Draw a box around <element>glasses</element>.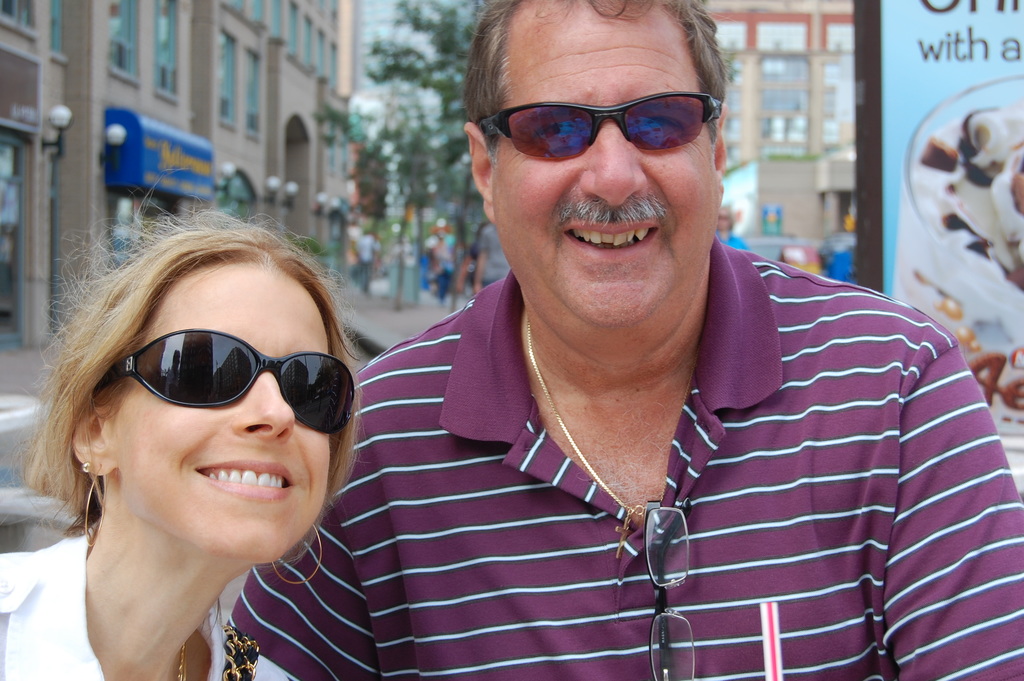
bbox=[105, 335, 351, 427].
